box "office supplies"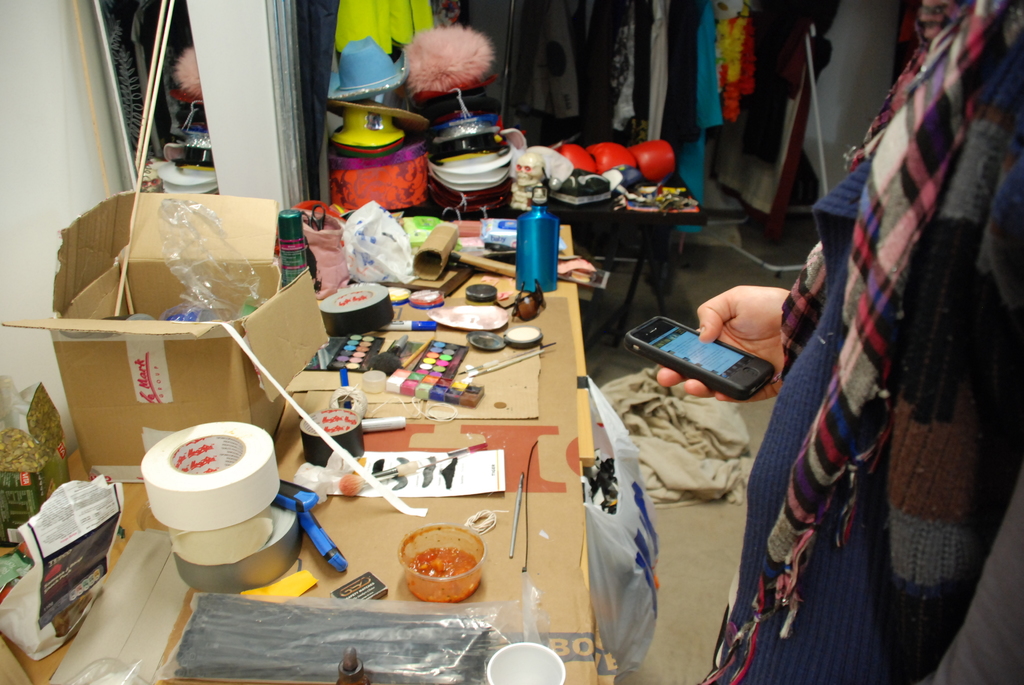
[140, 420, 277, 531]
